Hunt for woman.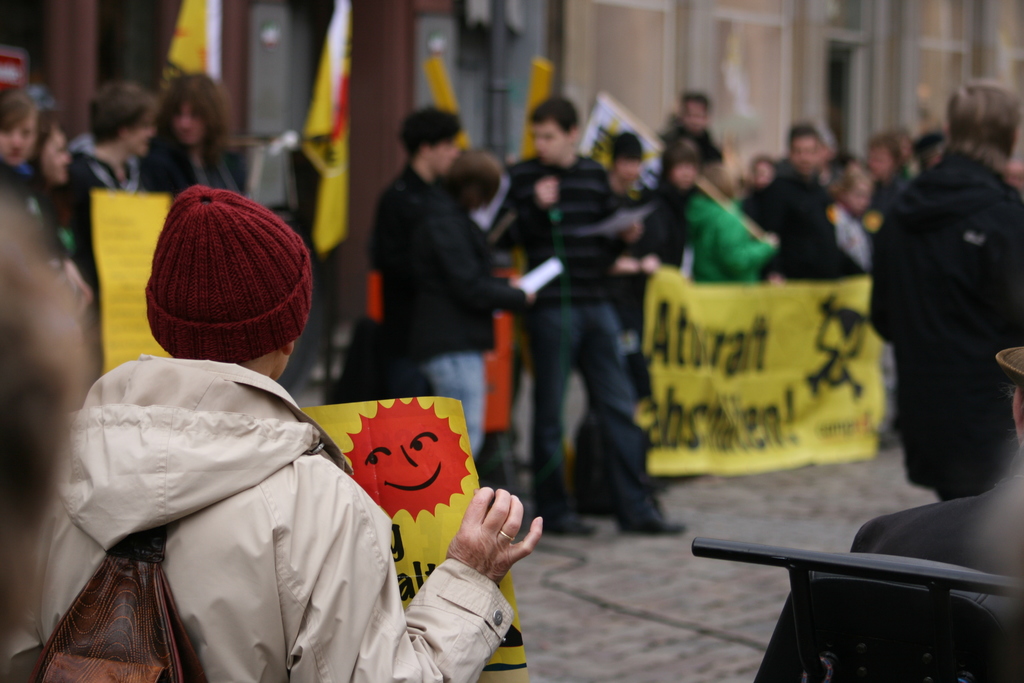
Hunted down at 0, 93, 66, 261.
